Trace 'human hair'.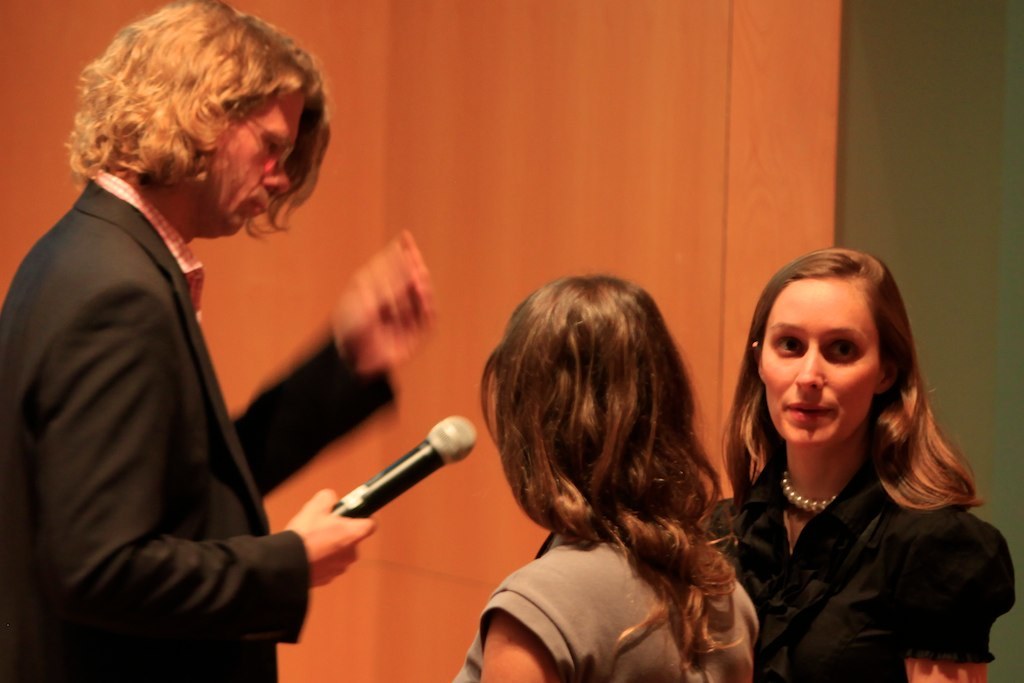
Traced to x1=736 y1=222 x2=983 y2=599.
